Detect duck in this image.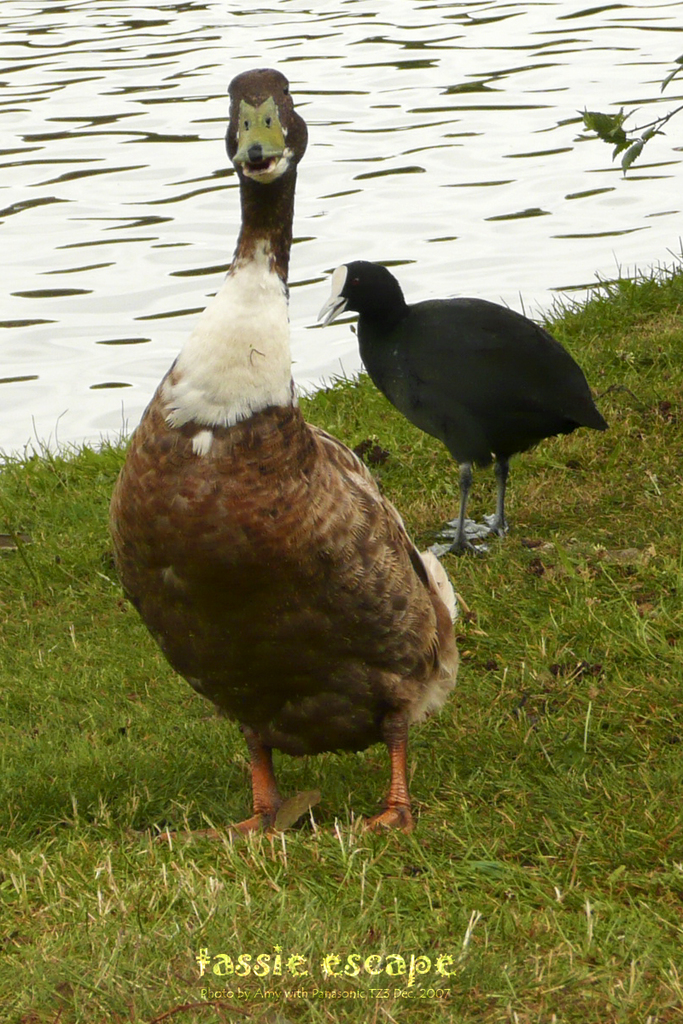
Detection: bbox(312, 258, 611, 558).
